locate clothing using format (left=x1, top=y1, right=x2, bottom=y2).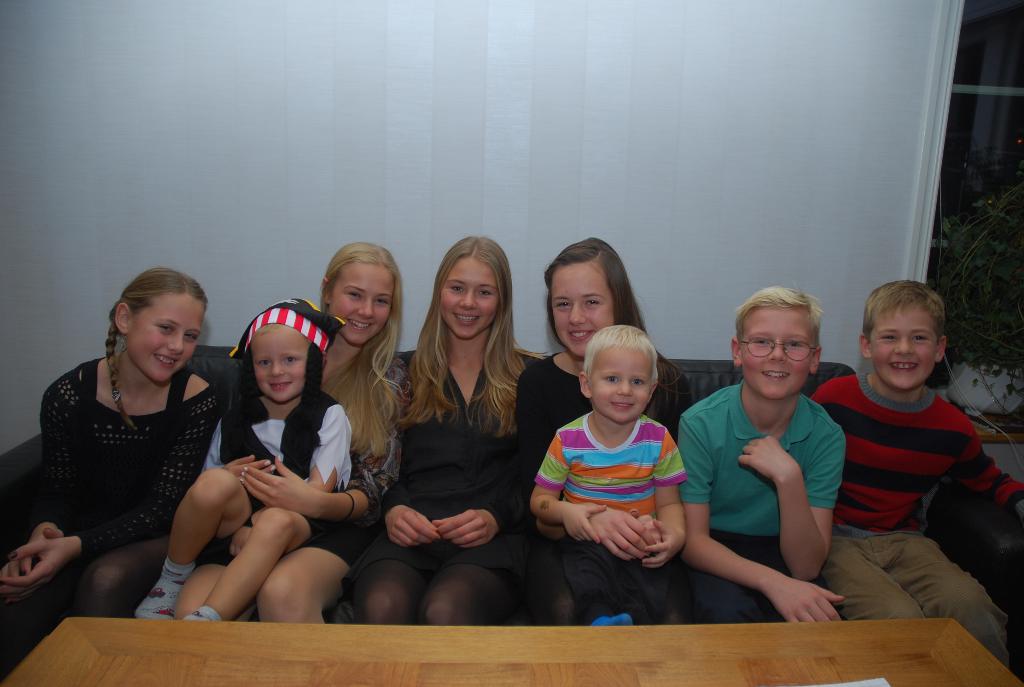
(left=692, top=368, right=848, bottom=633).
